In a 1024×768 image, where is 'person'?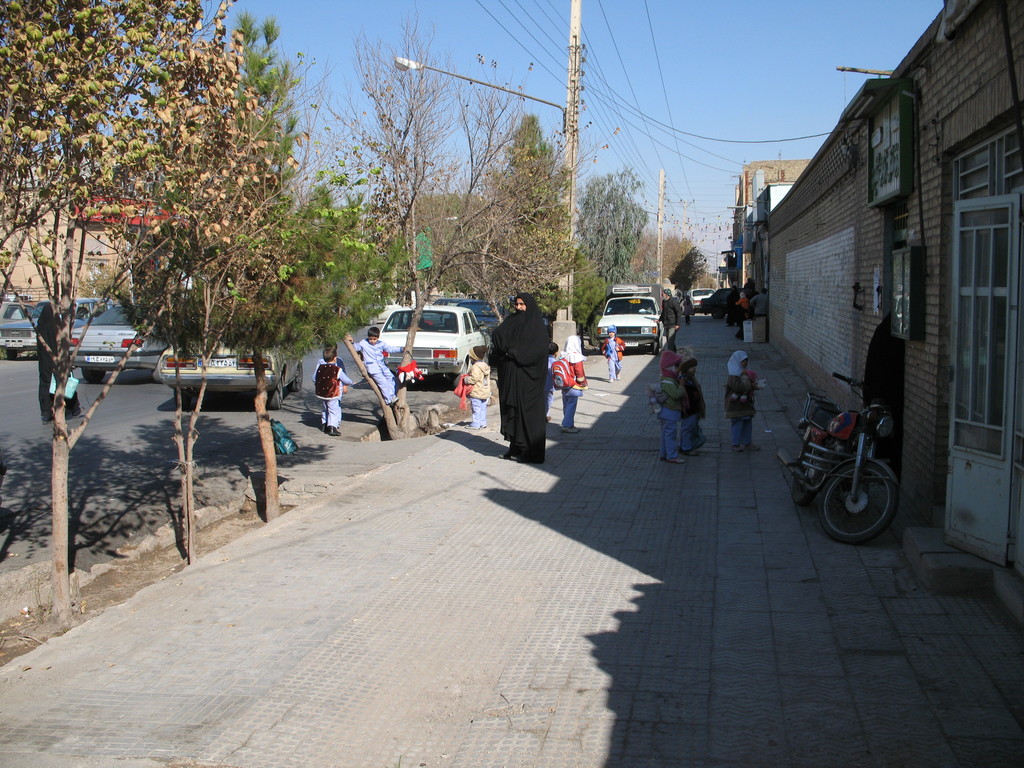
left=744, top=277, right=755, bottom=289.
